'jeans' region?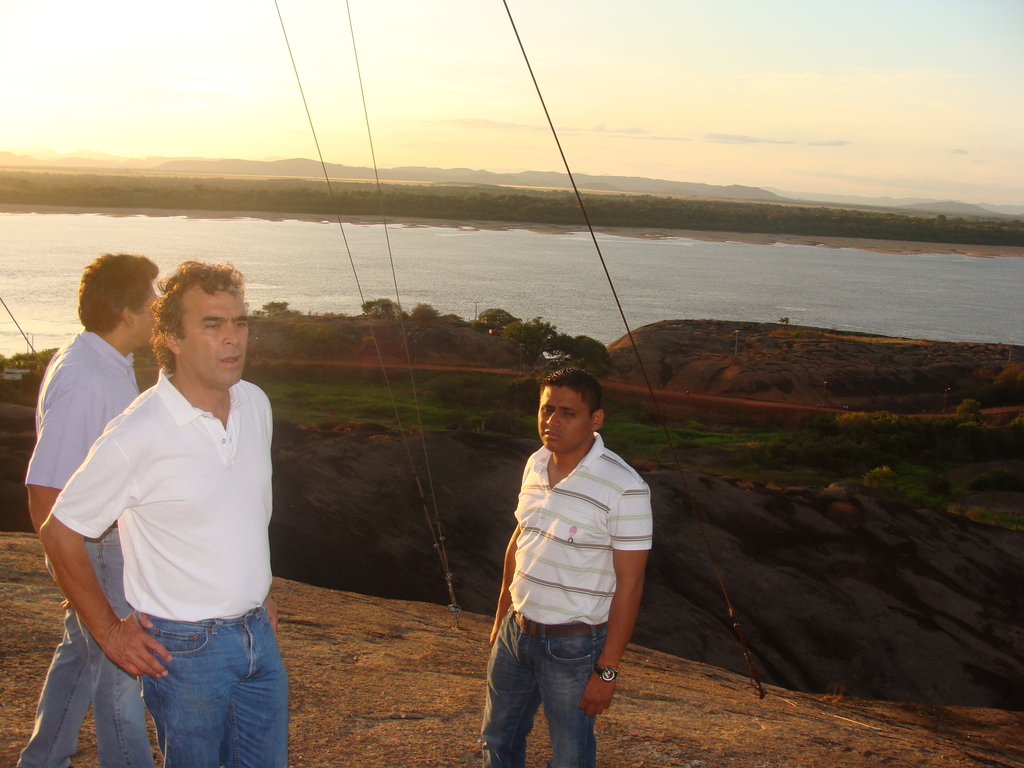
box=[479, 603, 605, 767]
